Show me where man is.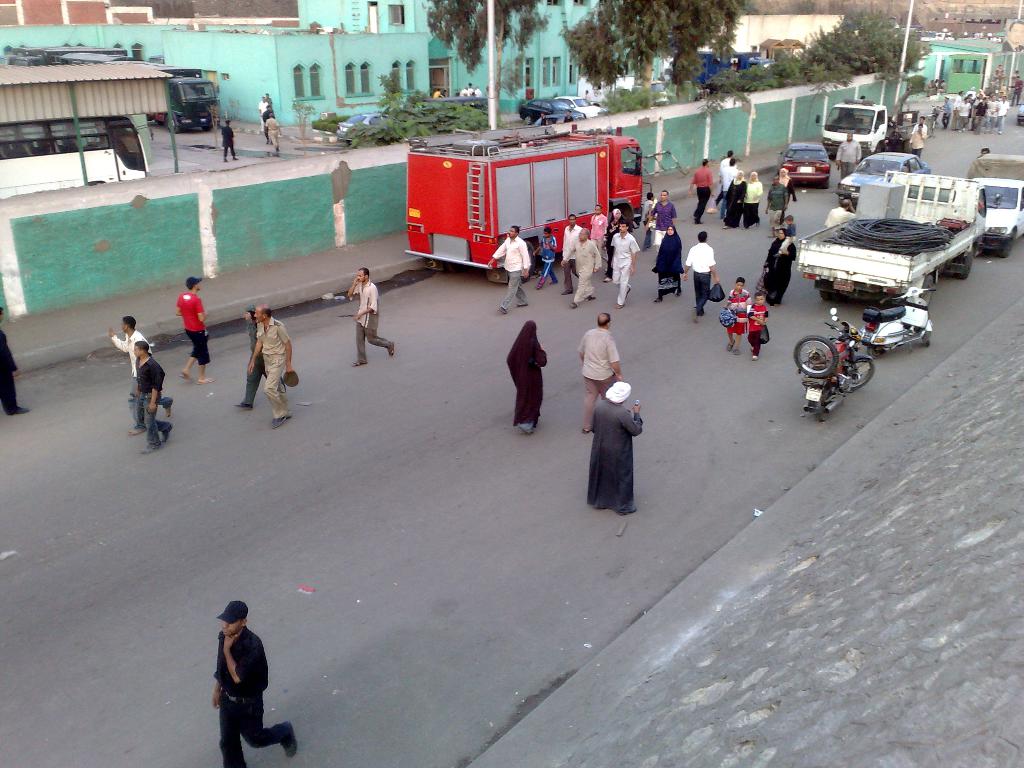
man is at 221 119 239 163.
